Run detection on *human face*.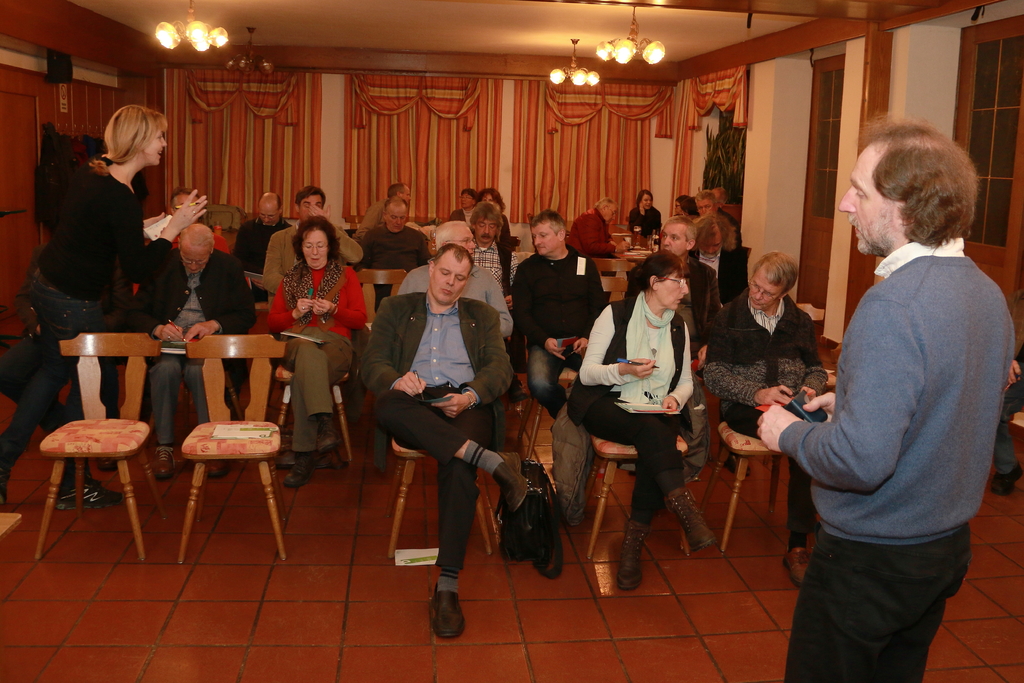
Result: 301:229:330:267.
